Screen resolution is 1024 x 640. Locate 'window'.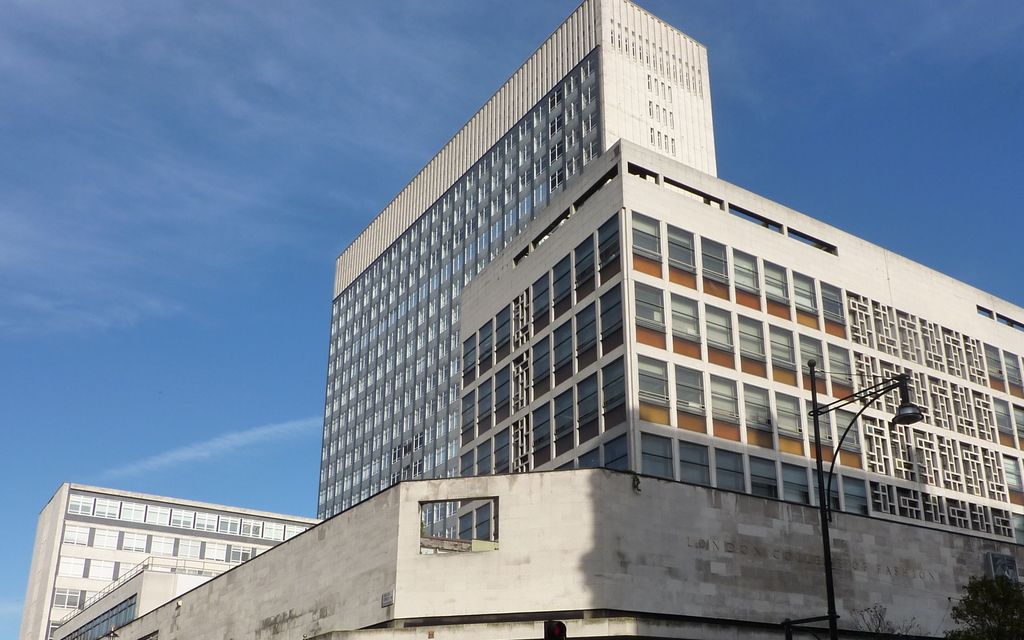
457:325:481:386.
